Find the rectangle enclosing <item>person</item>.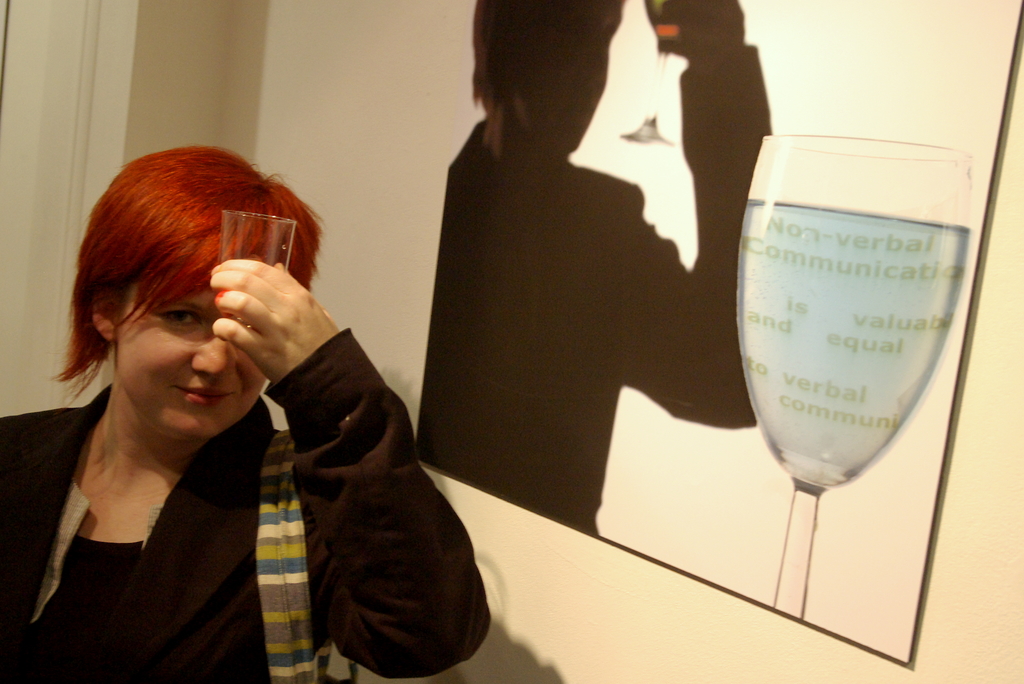
{"left": 413, "top": 0, "right": 757, "bottom": 535}.
